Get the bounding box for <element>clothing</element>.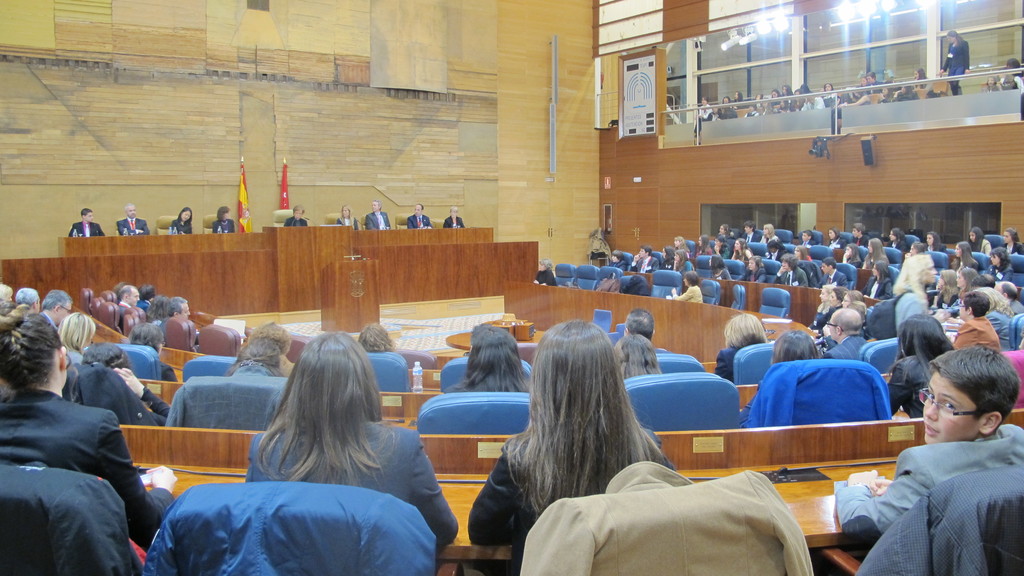
bbox=(900, 289, 927, 333).
